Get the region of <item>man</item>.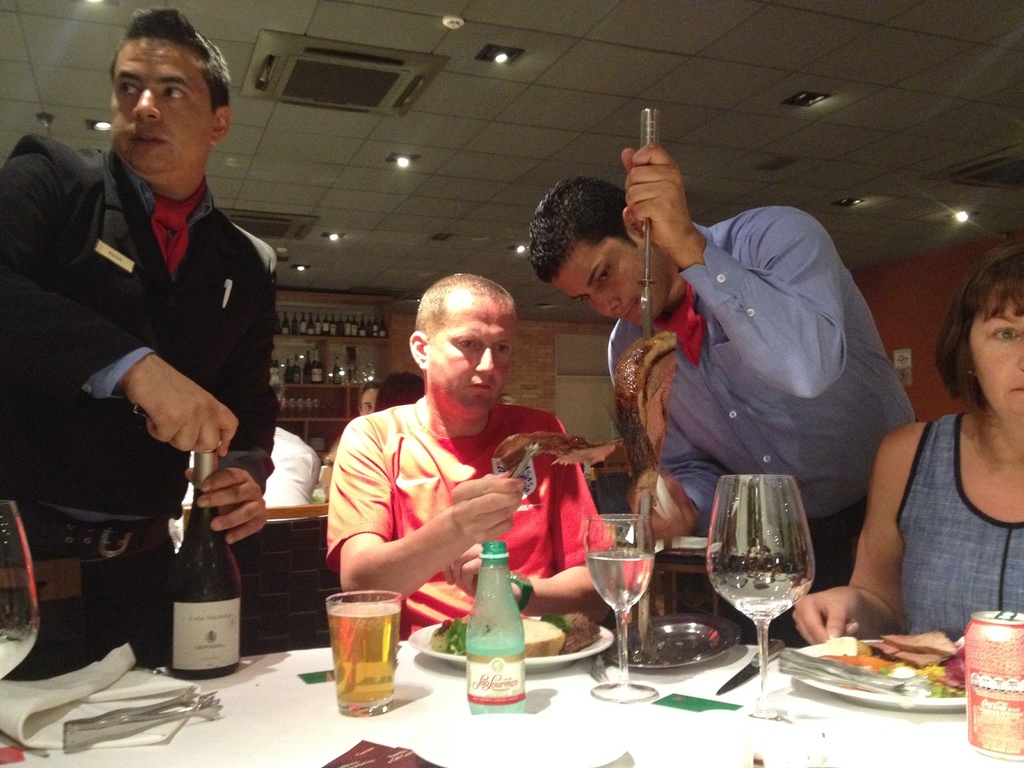
bbox=[527, 140, 924, 651].
